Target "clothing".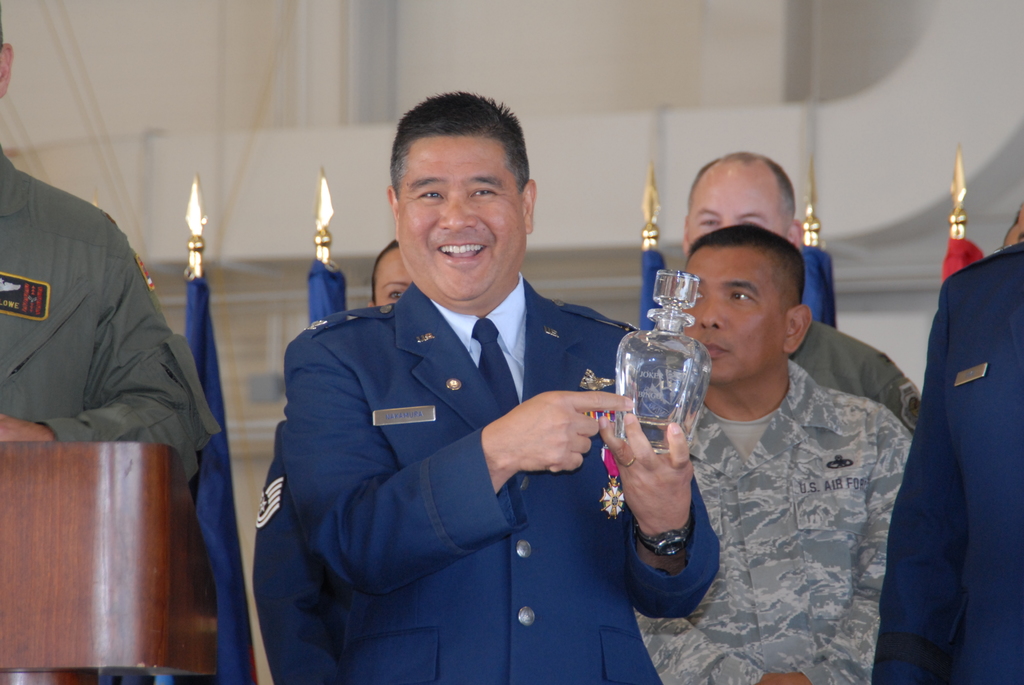
Target region: left=0, top=143, right=224, bottom=485.
